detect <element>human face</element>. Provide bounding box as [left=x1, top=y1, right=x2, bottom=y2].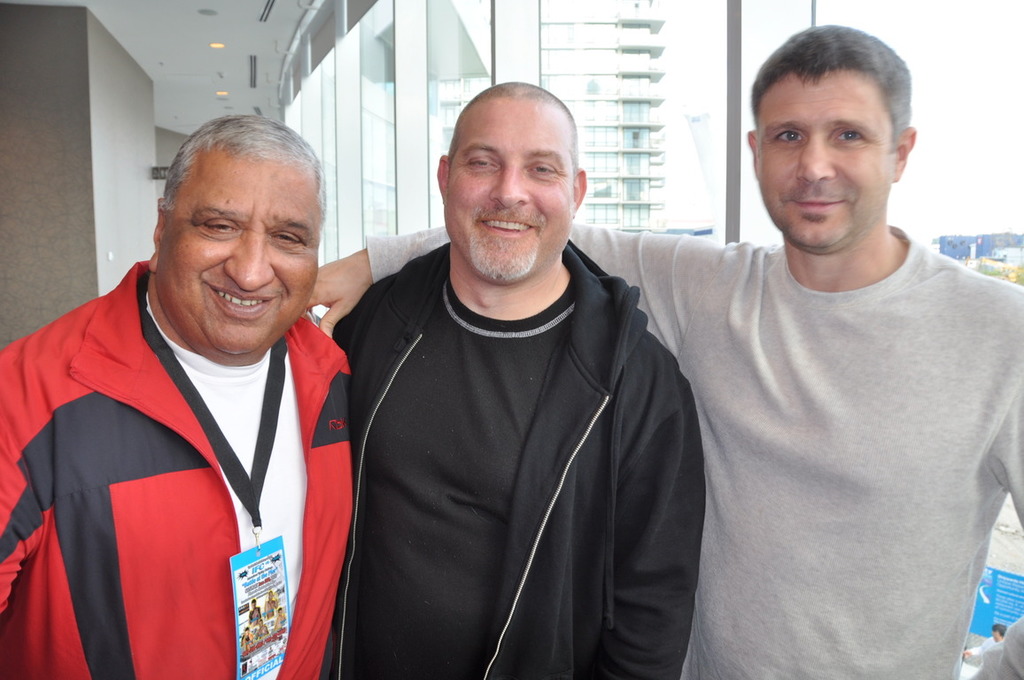
[left=157, top=147, right=317, bottom=350].
